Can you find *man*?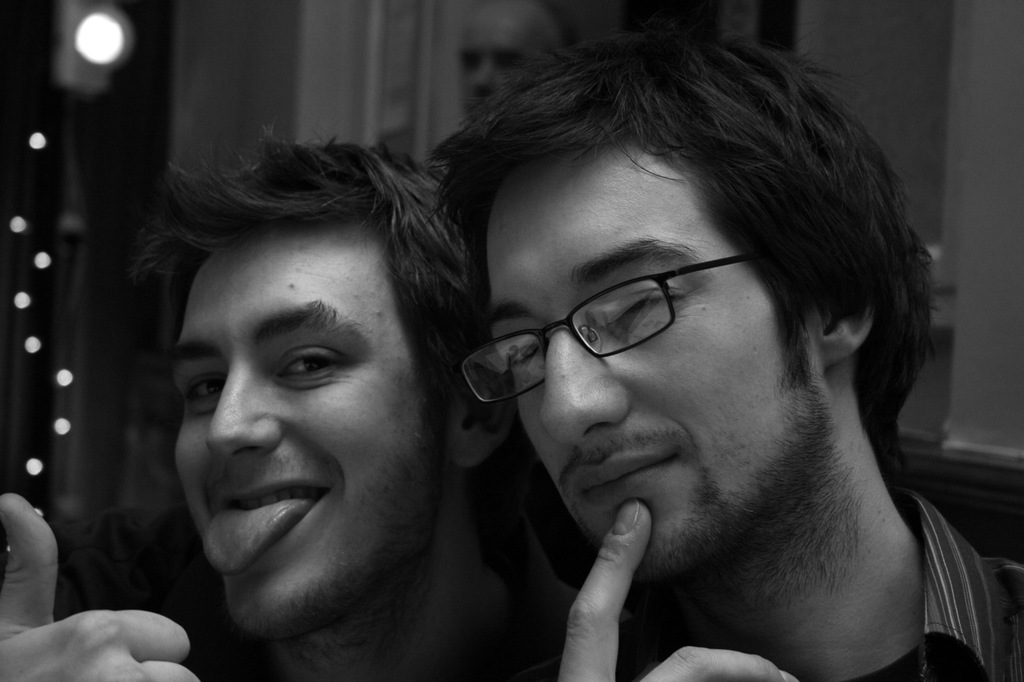
Yes, bounding box: 51,88,588,680.
